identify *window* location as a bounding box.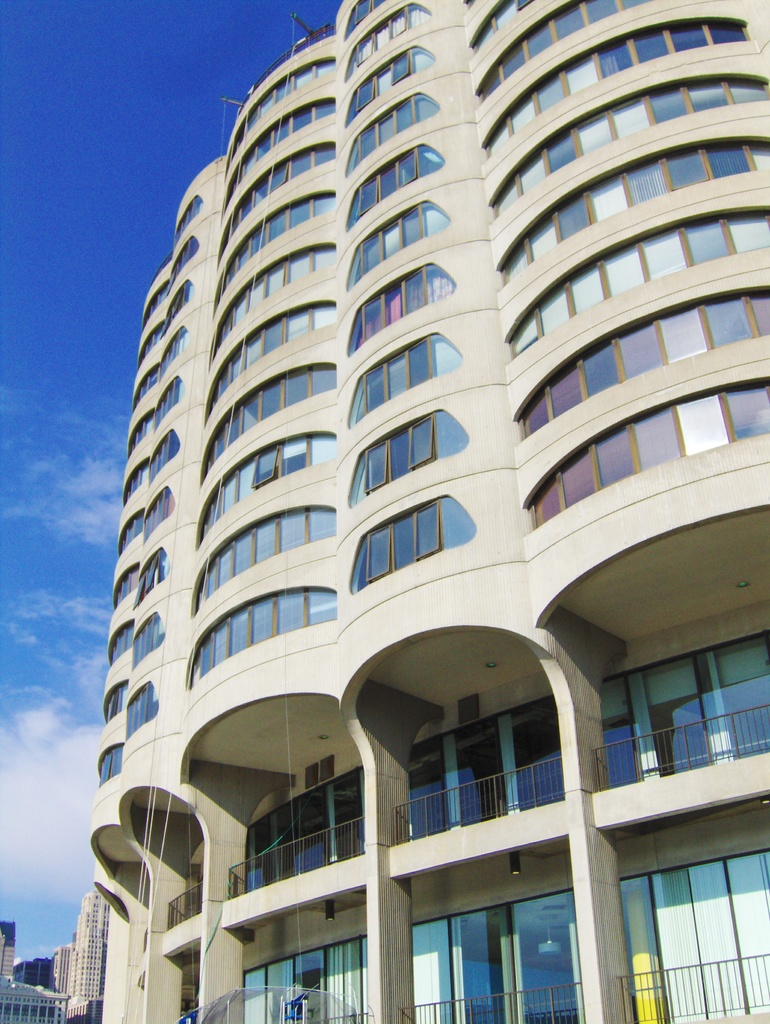
BBox(203, 362, 338, 479).
